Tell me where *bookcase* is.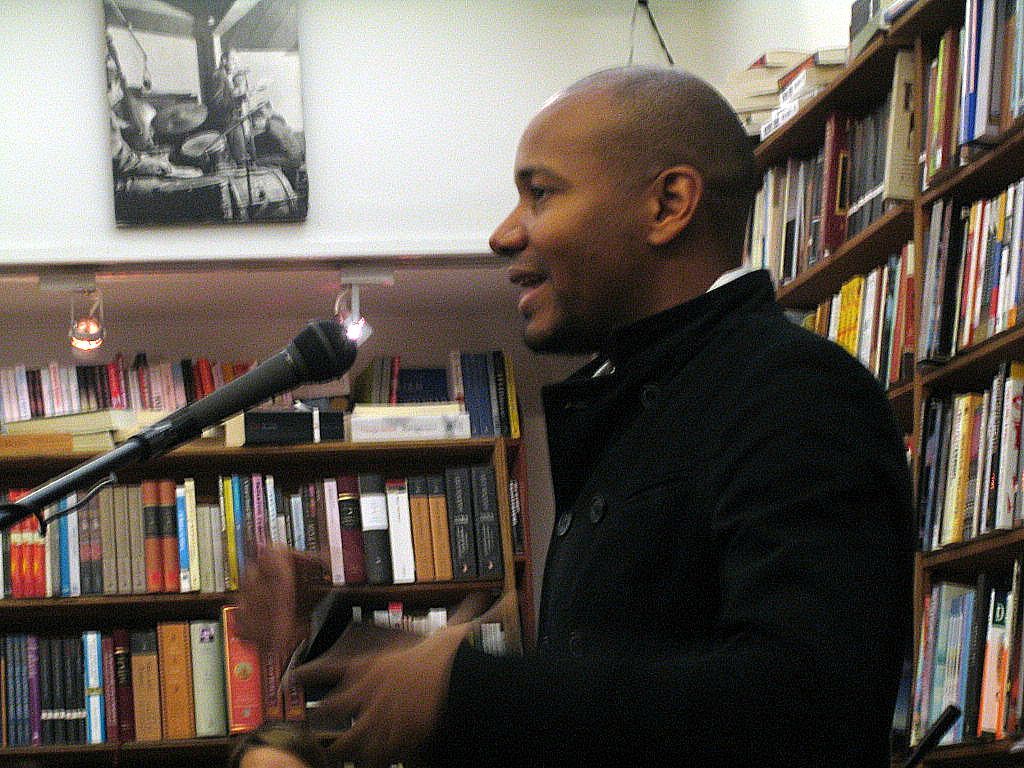
*bookcase* is at (x1=0, y1=251, x2=560, y2=767).
